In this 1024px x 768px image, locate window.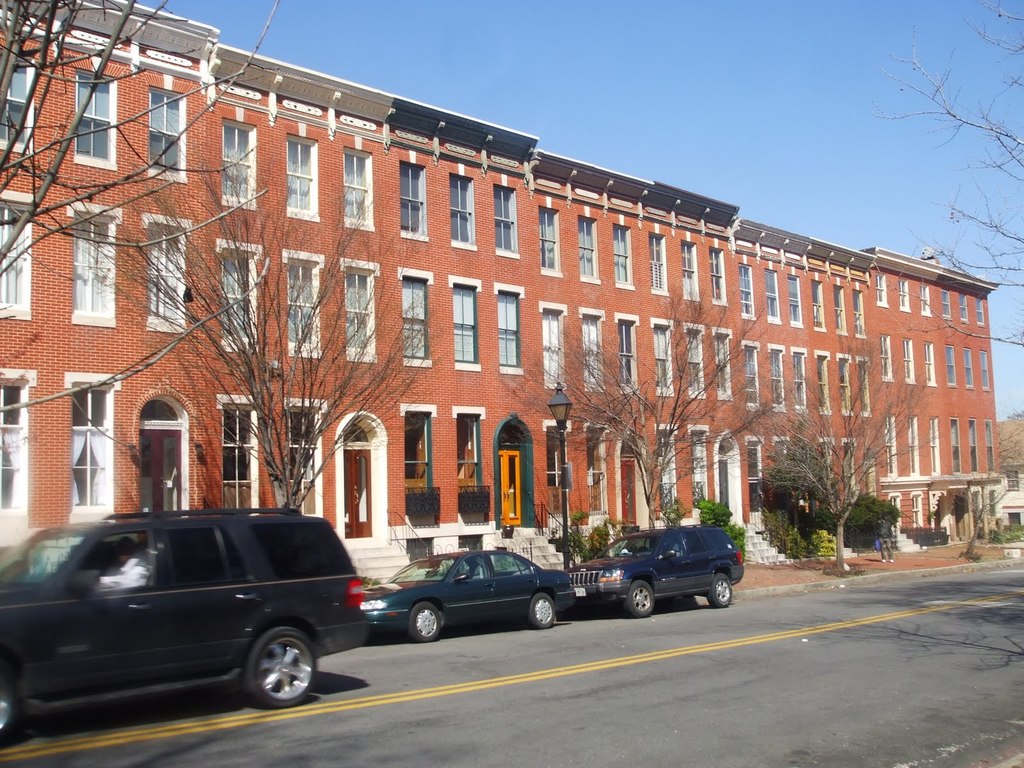
Bounding box: bbox(403, 415, 427, 500).
